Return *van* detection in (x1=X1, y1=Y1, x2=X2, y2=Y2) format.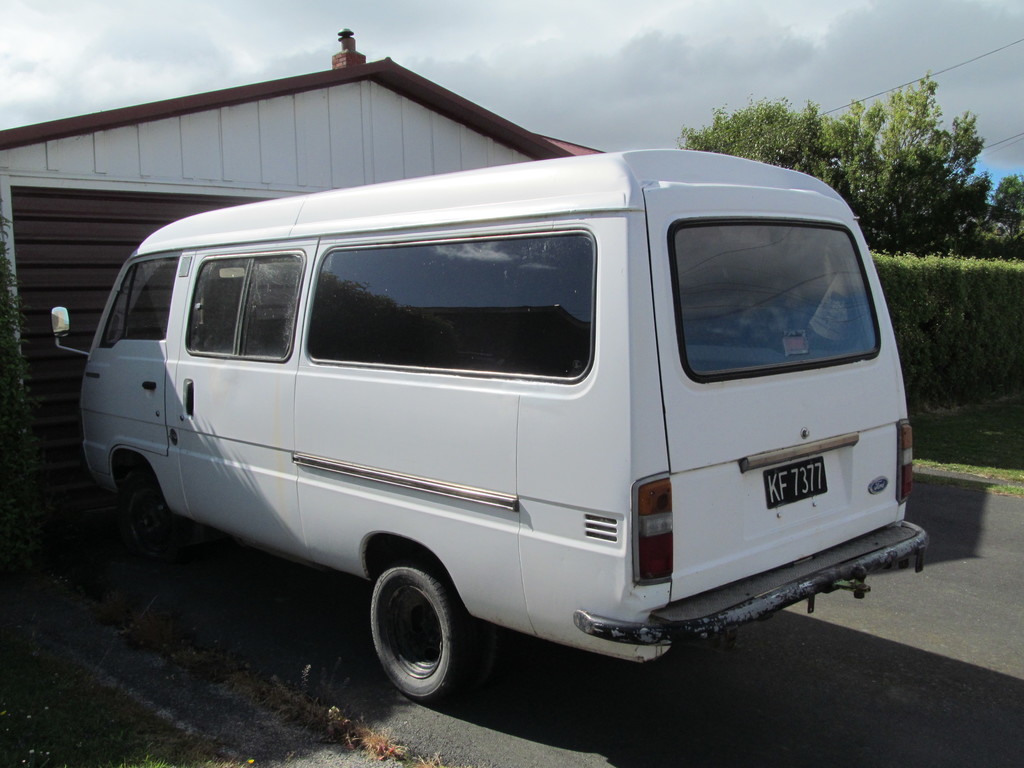
(x1=47, y1=149, x2=934, y2=712).
